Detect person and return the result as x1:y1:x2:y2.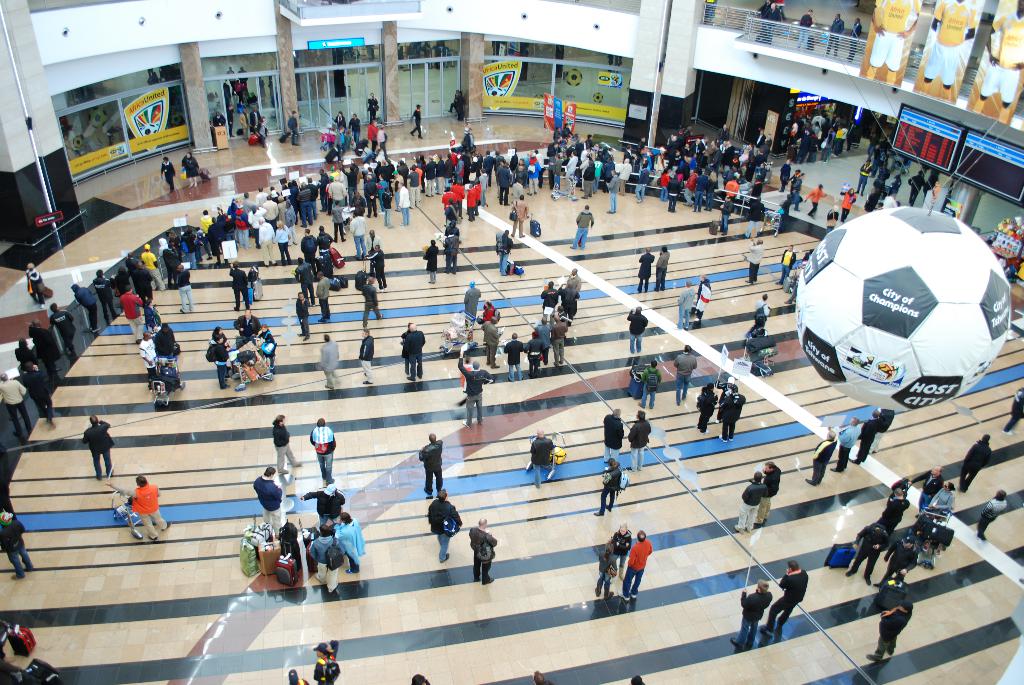
630:304:648:349.
